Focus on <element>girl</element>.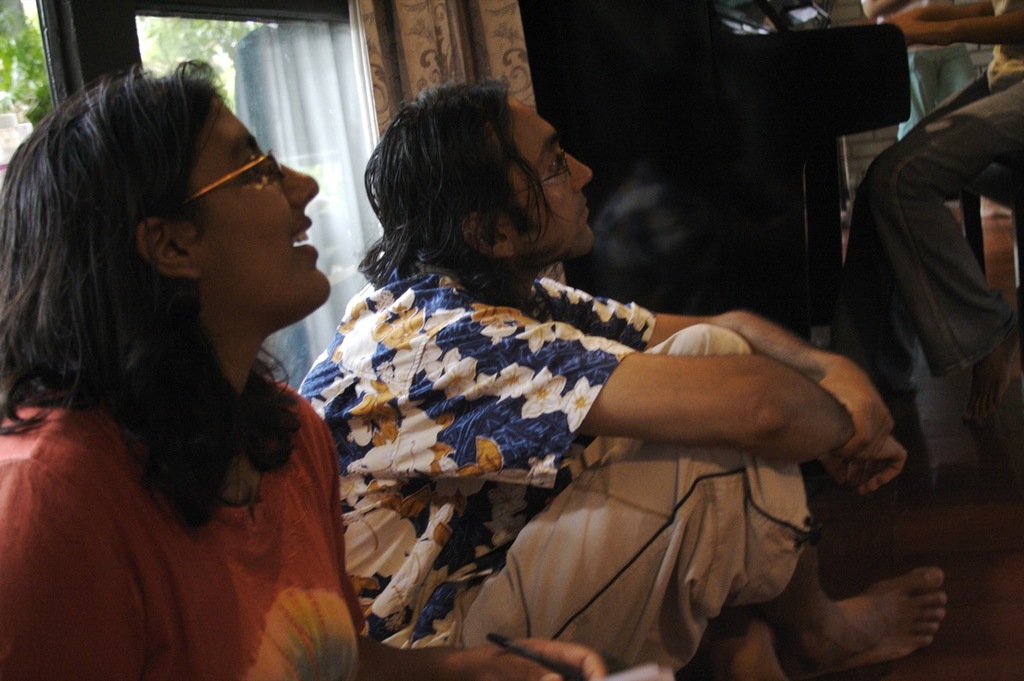
Focused at 0 55 608 677.
